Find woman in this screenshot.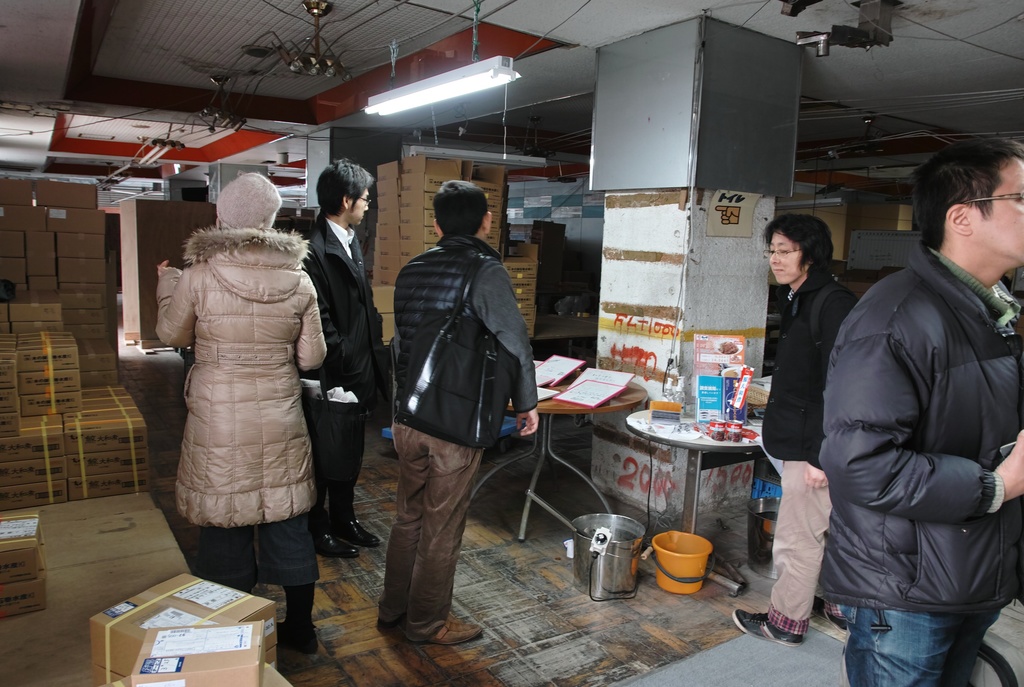
The bounding box for woman is <box>733,211,862,649</box>.
